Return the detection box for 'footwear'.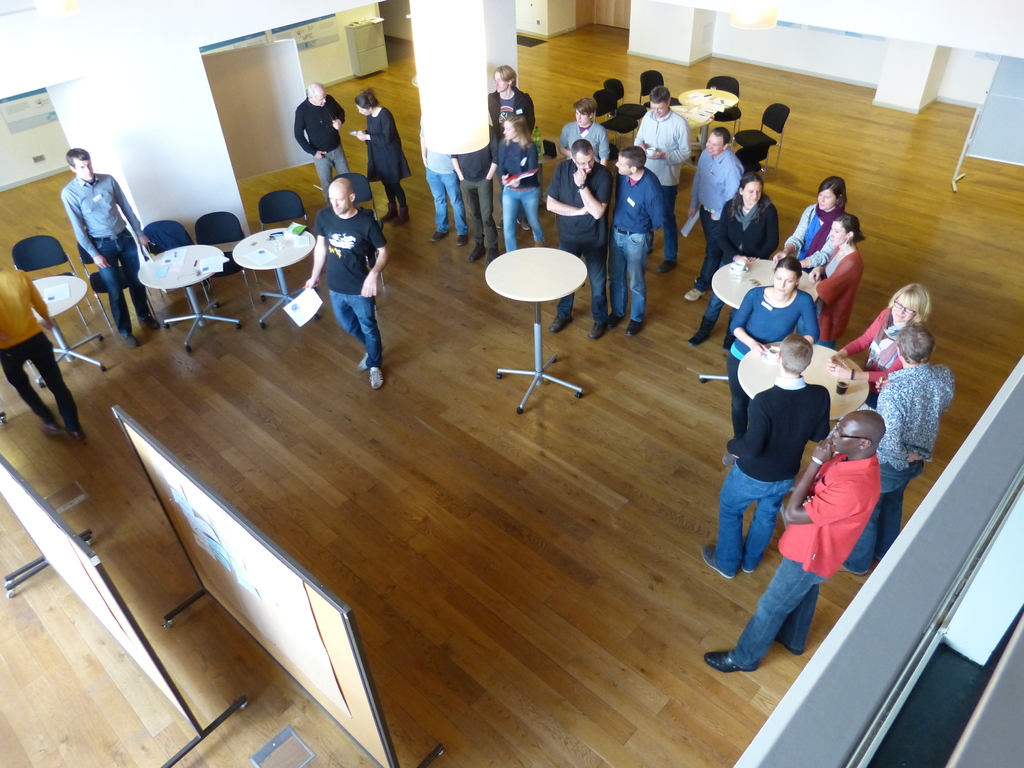
[x1=624, y1=320, x2=641, y2=337].
